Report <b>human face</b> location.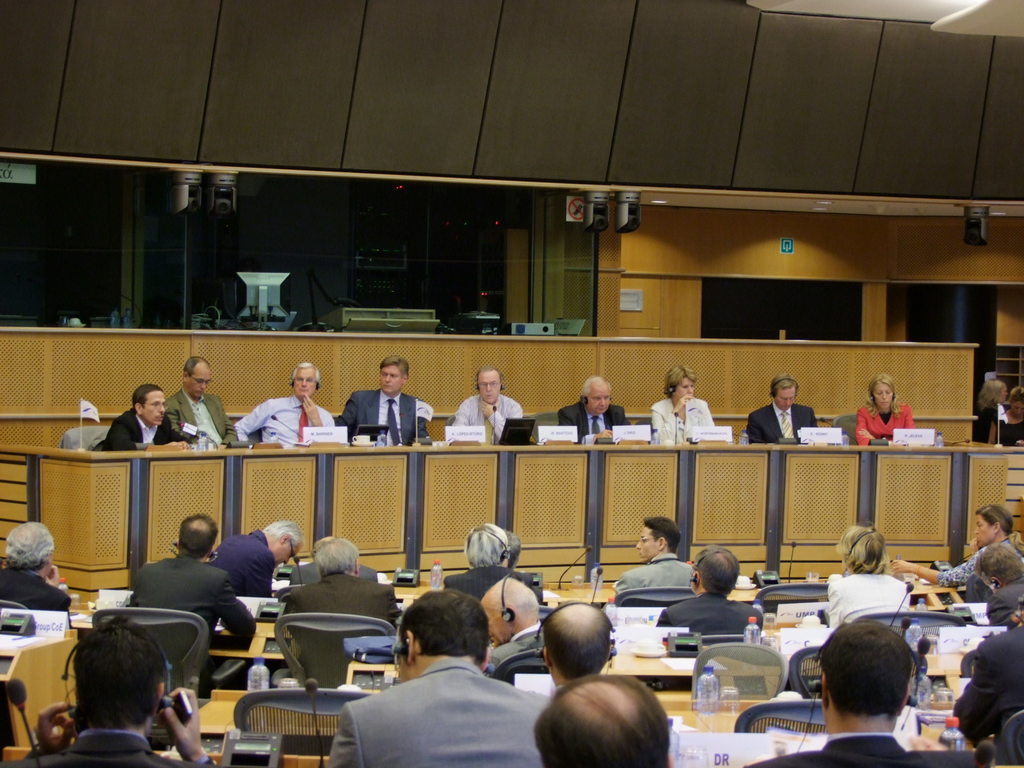
Report: 141,388,164,427.
